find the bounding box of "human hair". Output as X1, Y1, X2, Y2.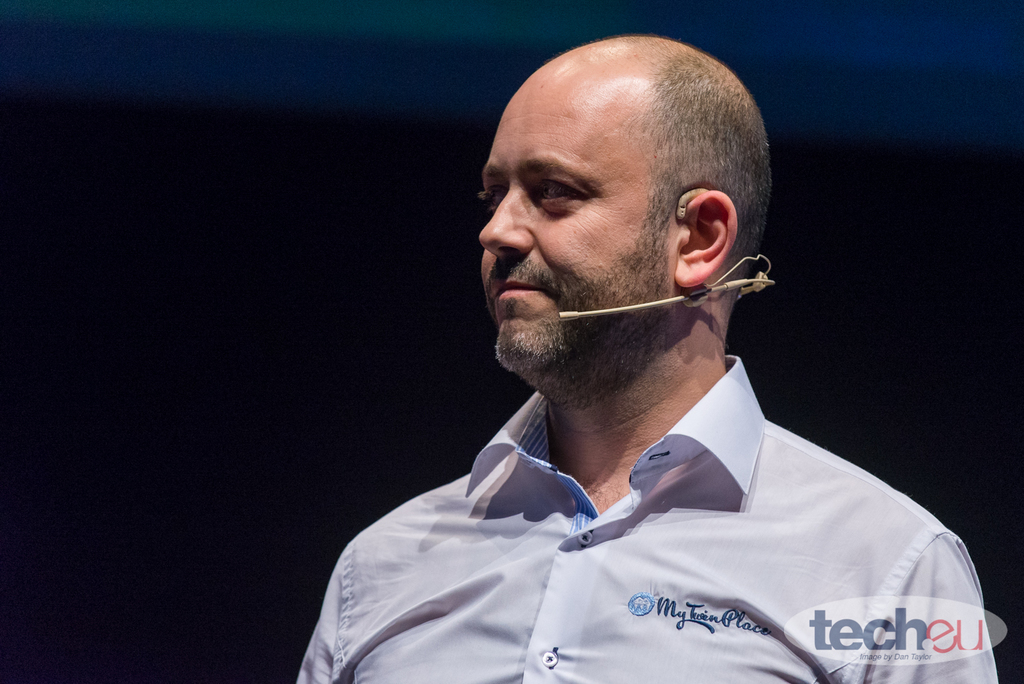
642, 40, 771, 270.
